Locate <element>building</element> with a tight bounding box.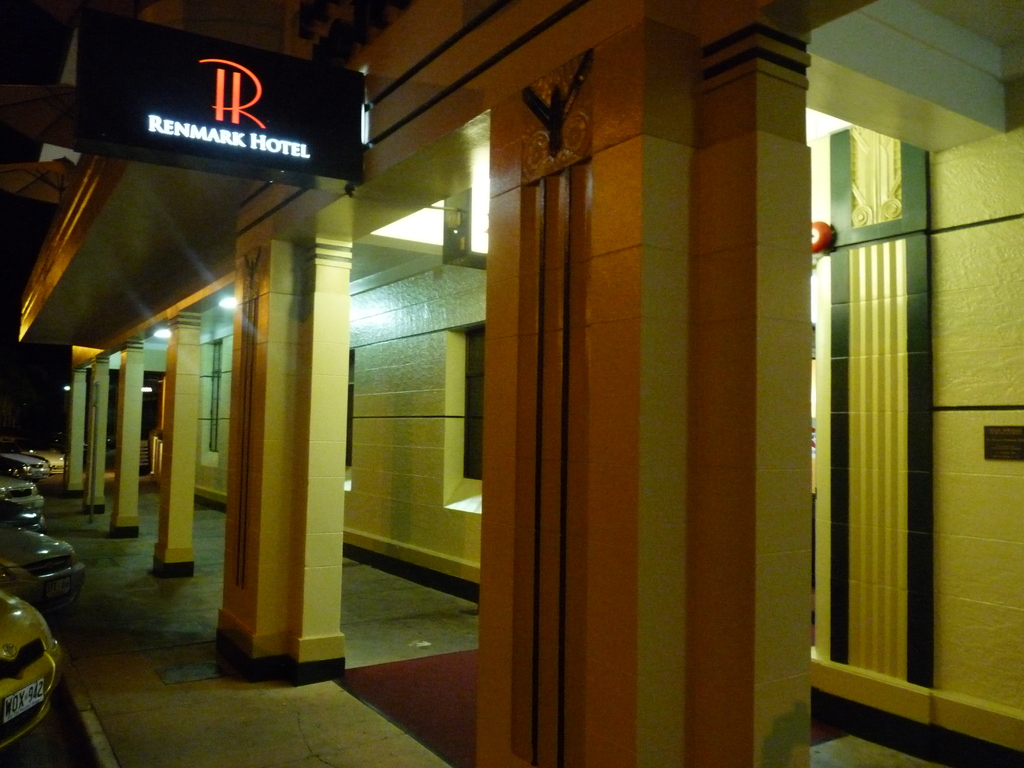
(11, 0, 1023, 767).
